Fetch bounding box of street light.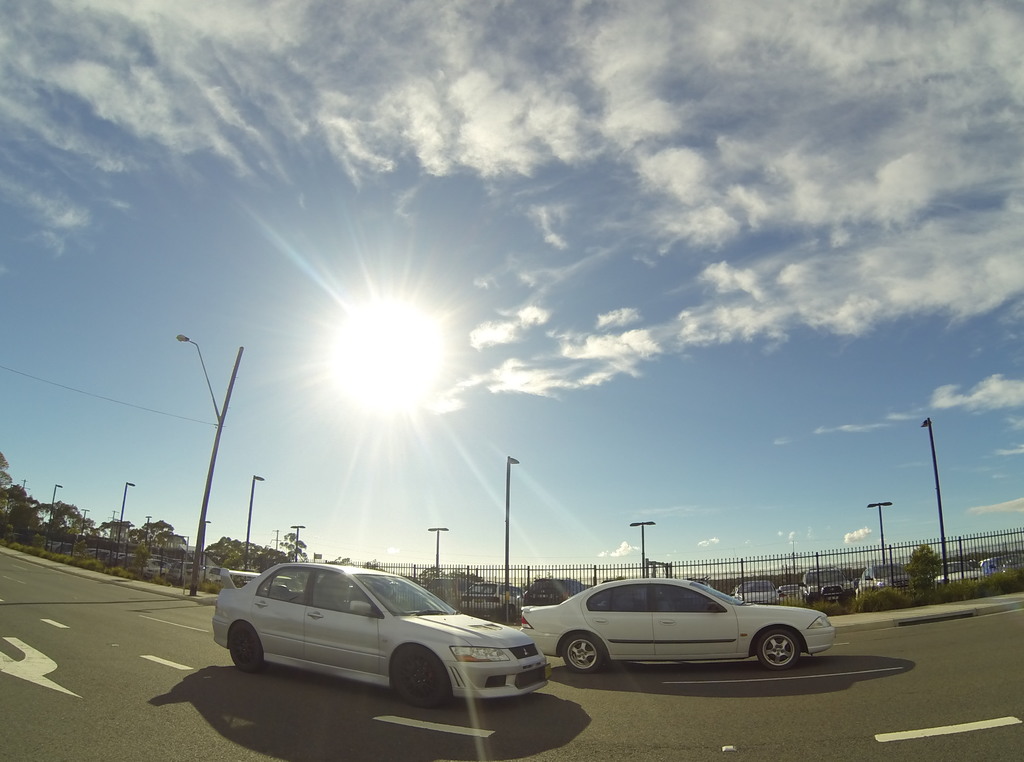
Bbox: region(632, 517, 658, 581).
